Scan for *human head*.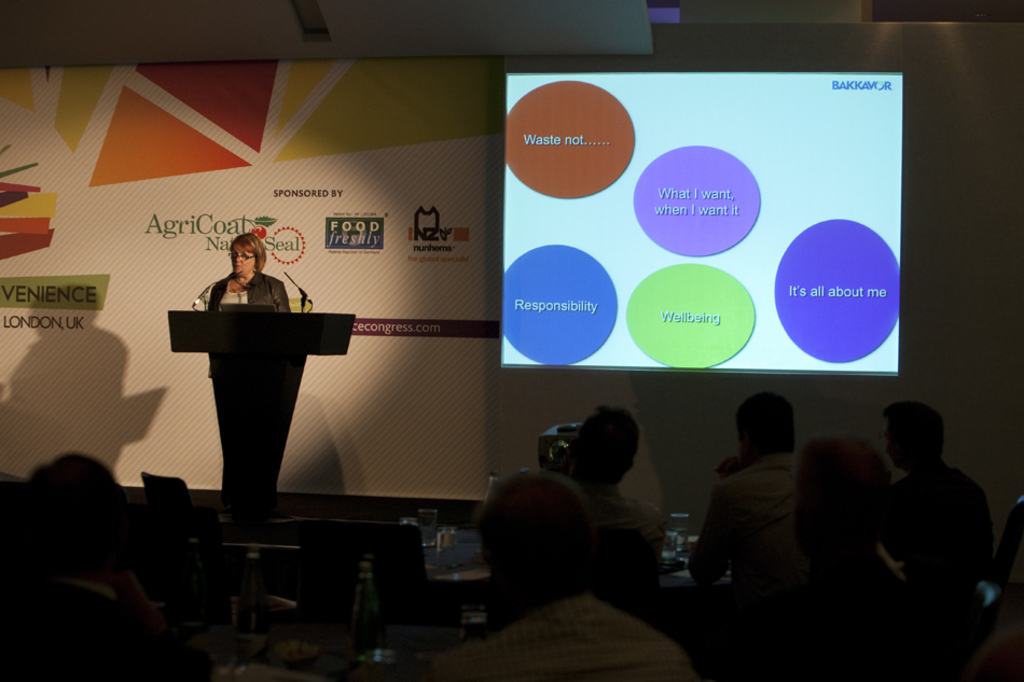
Scan result: {"x1": 226, "y1": 233, "x2": 266, "y2": 274}.
